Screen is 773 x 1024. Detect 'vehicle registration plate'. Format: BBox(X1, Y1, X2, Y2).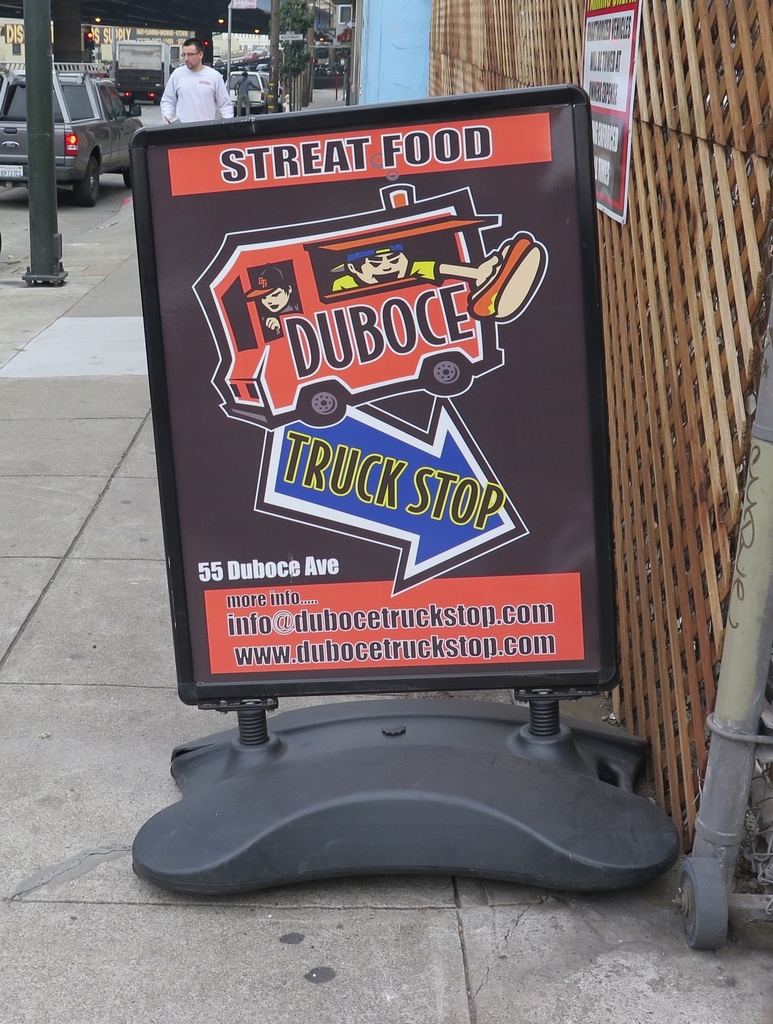
BBox(0, 168, 22, 180).
